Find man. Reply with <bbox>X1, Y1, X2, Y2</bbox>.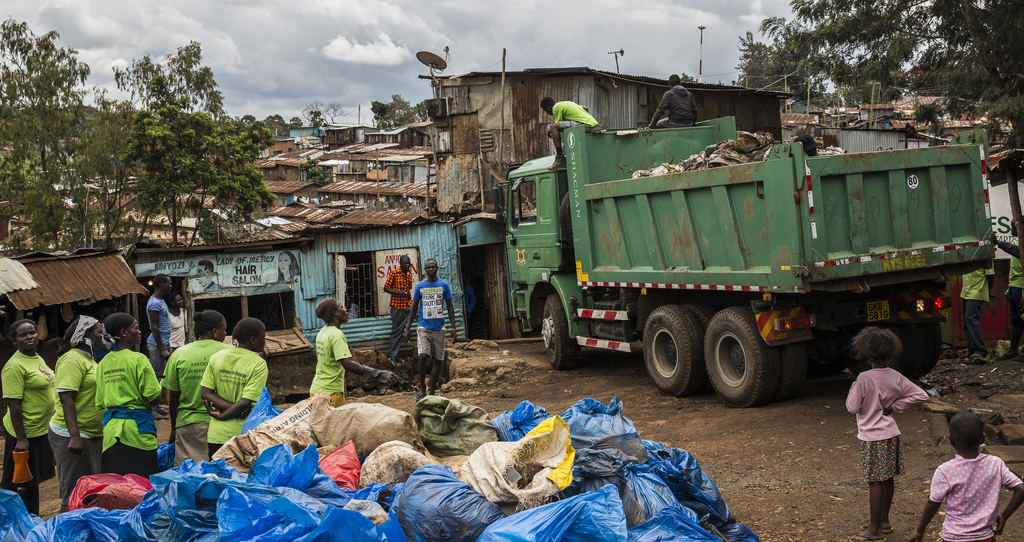
<bbox>381, 257, 420, 362</bbox>.
